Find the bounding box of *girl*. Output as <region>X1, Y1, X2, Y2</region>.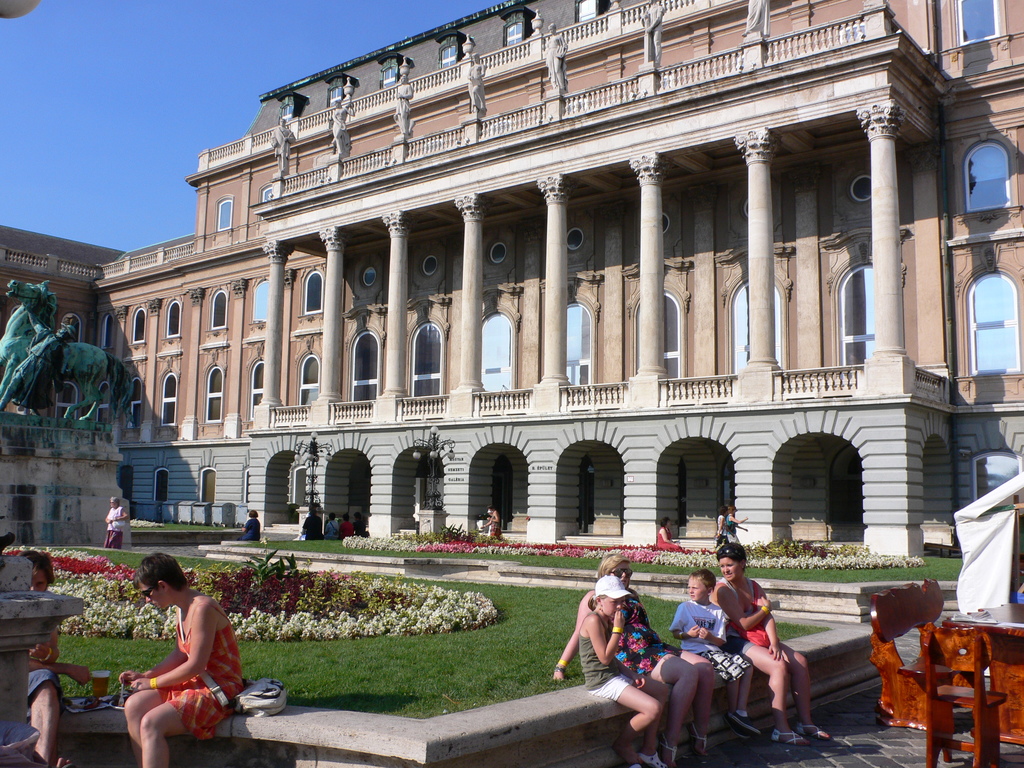
<region>357, 514, 372, 537</region>.
